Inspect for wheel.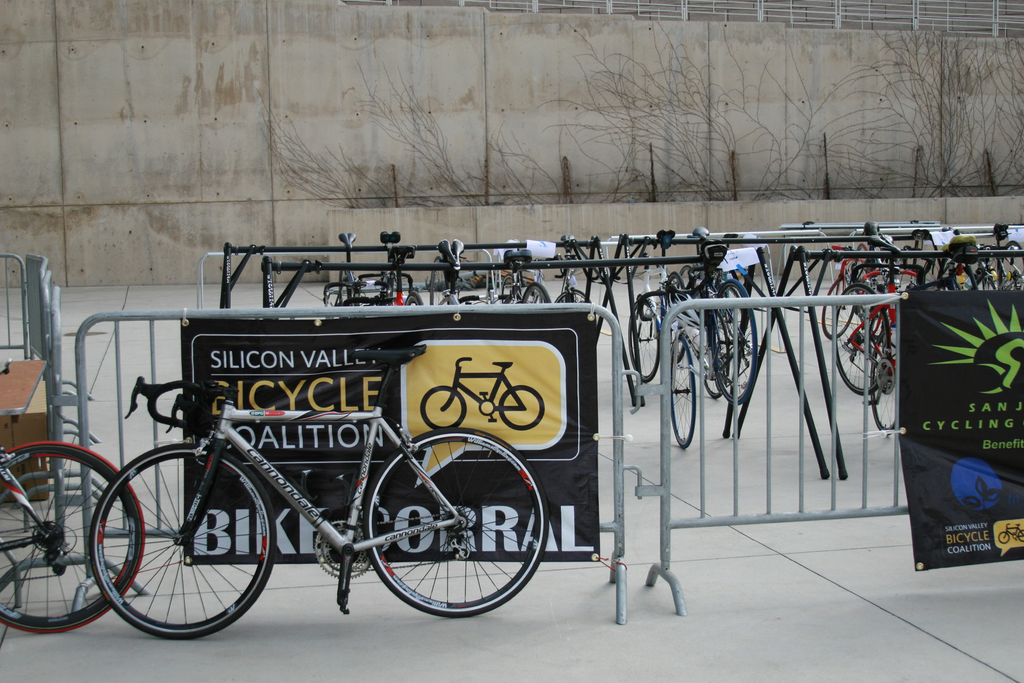
Inspection: 500, 386, 544, 430.
